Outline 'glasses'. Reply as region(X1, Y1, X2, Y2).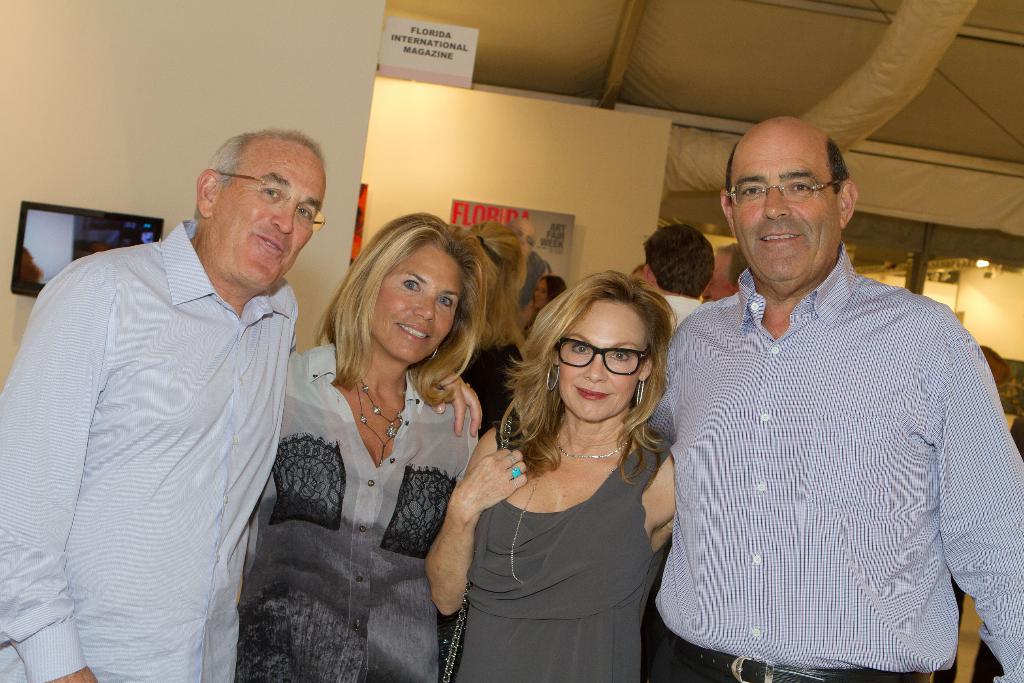
region(216, 166, 326, 235).
